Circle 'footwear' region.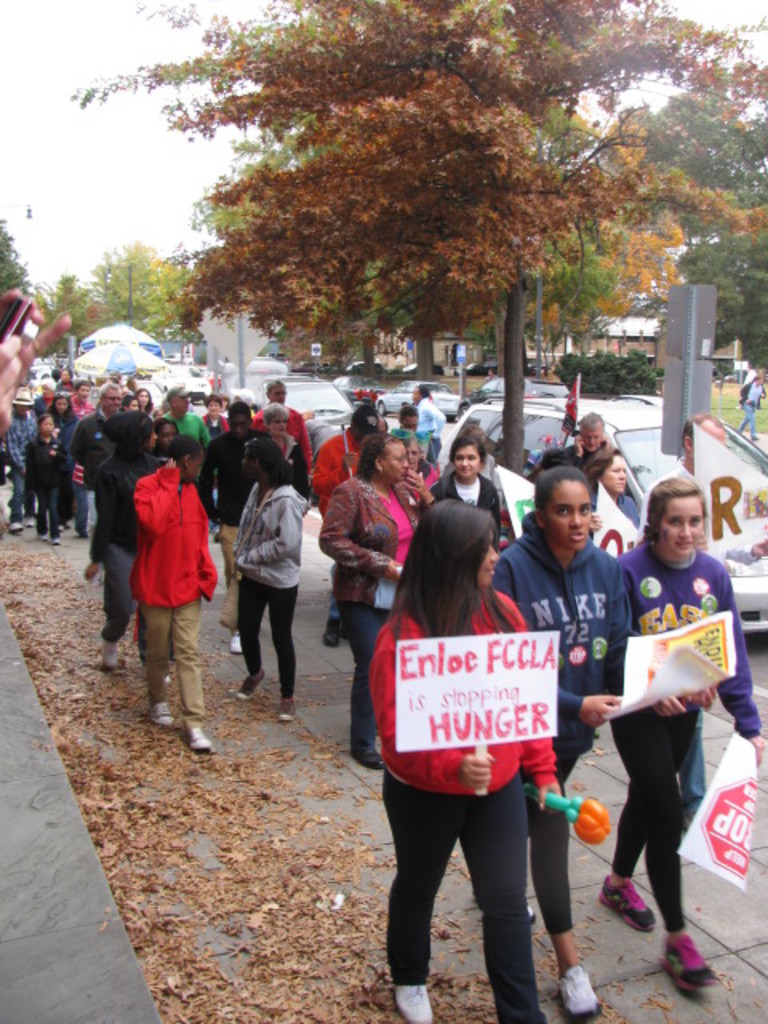
Region: rect(666, 923, 726, 989).
